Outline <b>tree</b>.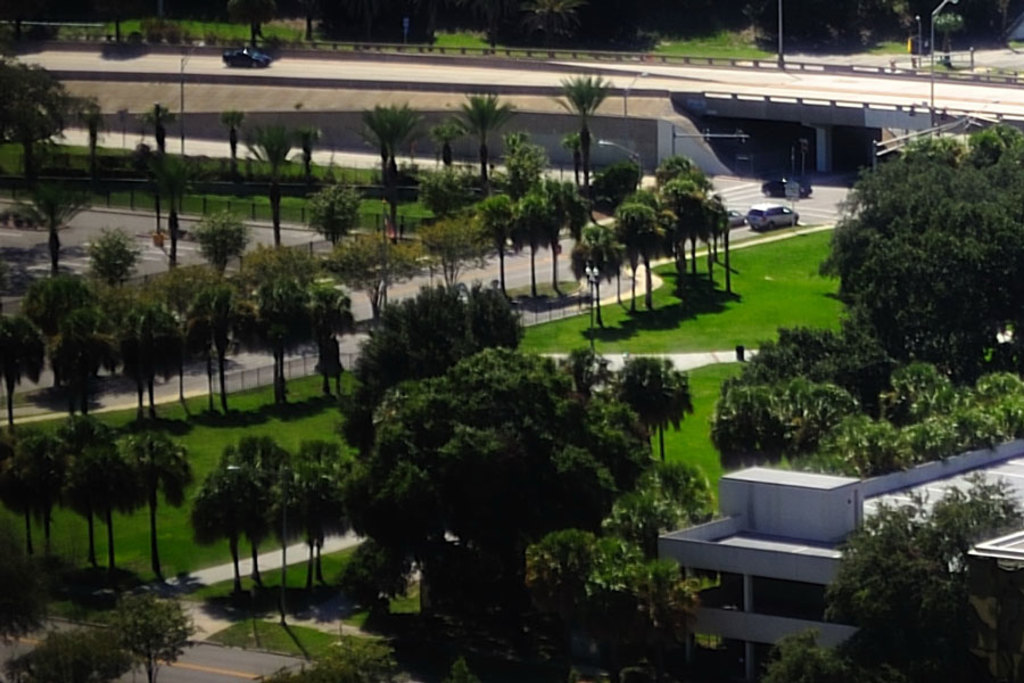
Outline: [x1=597, y1=139, x2=645, y2=232].
